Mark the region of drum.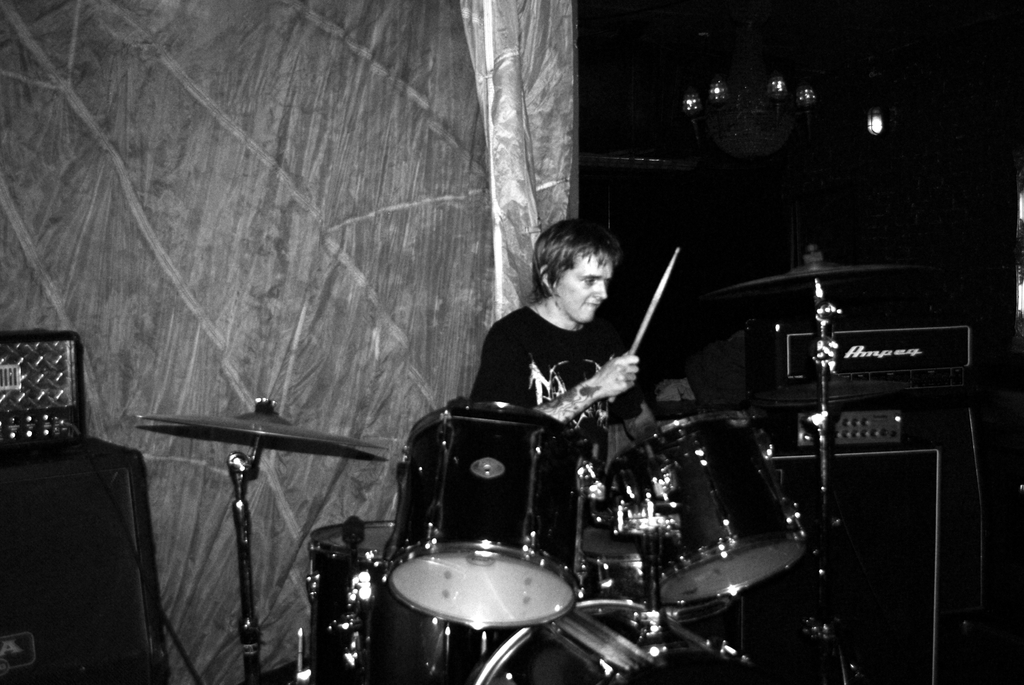
Region: BBox(470, 593, 851, 684).
